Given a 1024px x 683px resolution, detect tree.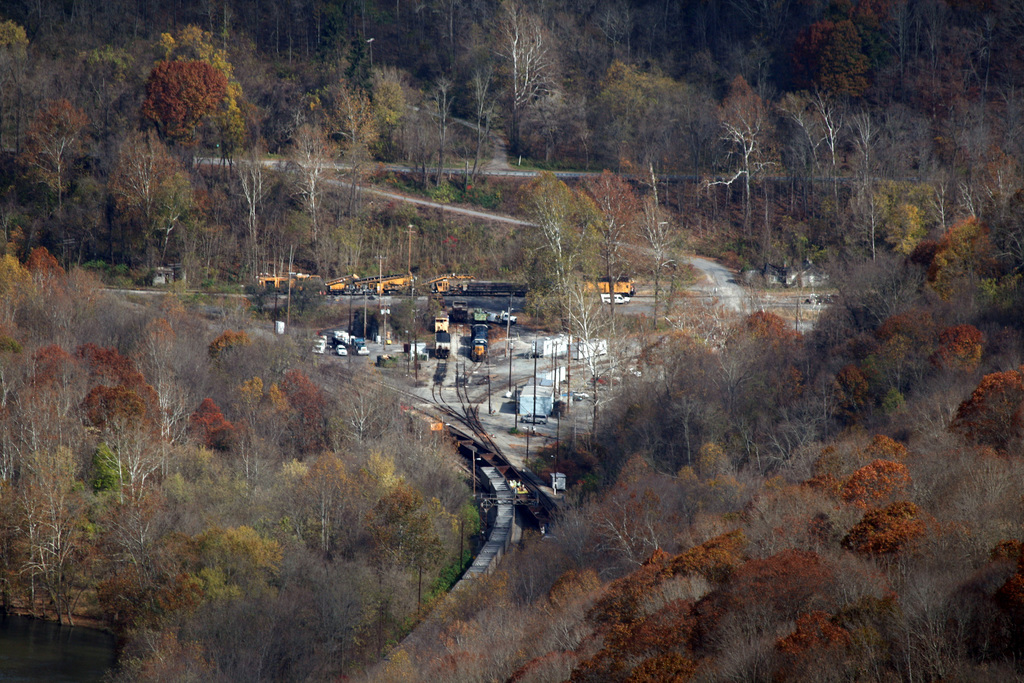
(x1=772, y1=92, x2=830, y2=188).
